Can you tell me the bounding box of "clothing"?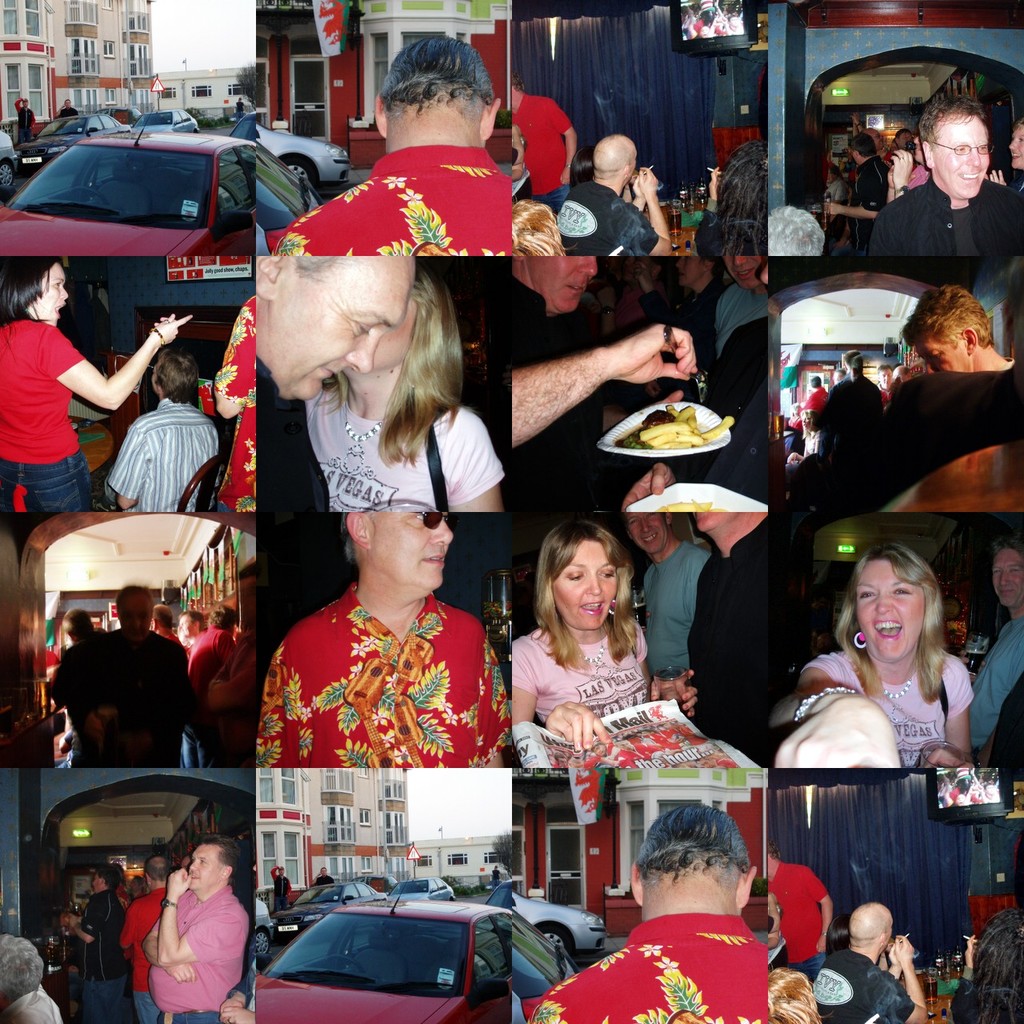
(969, 618, 1023, 766).
